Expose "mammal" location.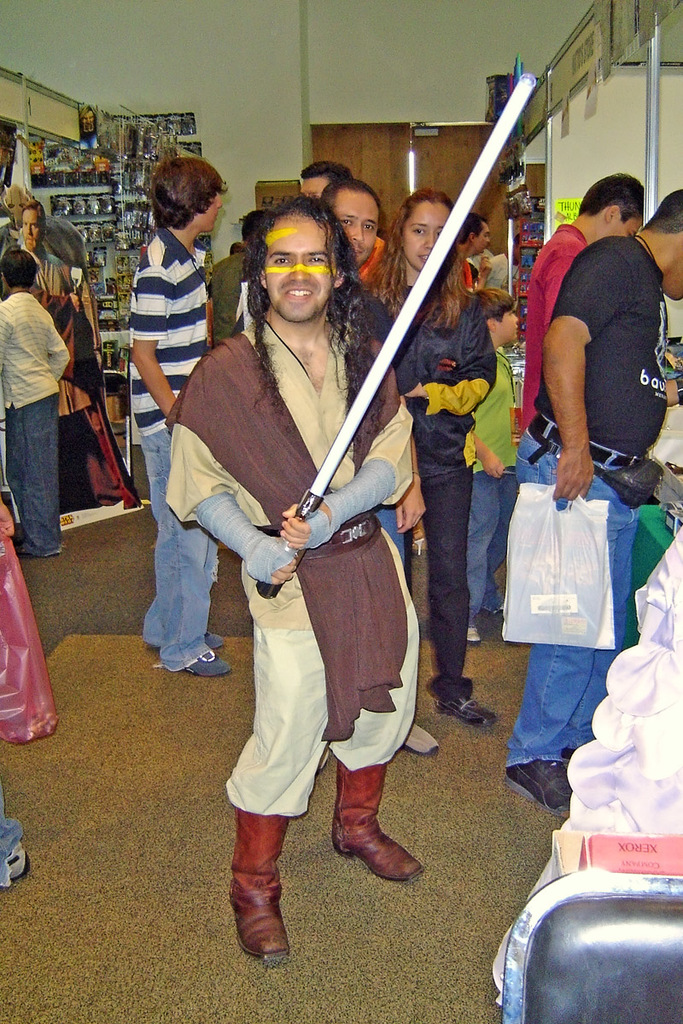
Exposed at (left=186, top=219, right=442, bottom=915).
